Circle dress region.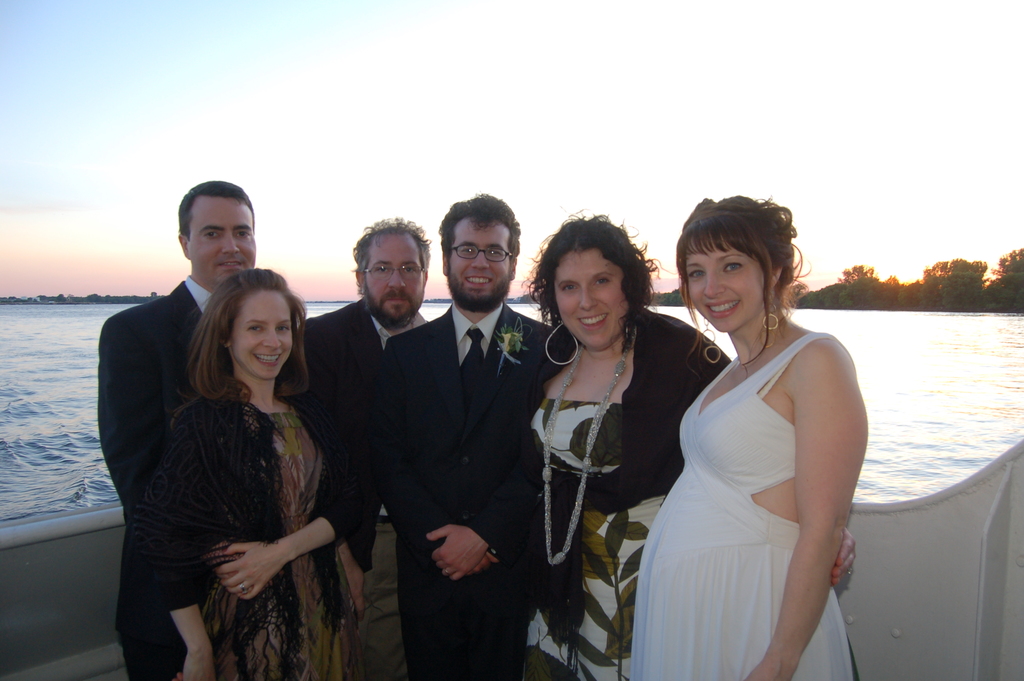
Region: x1=630 y1=332 x2=854 y2=680.
